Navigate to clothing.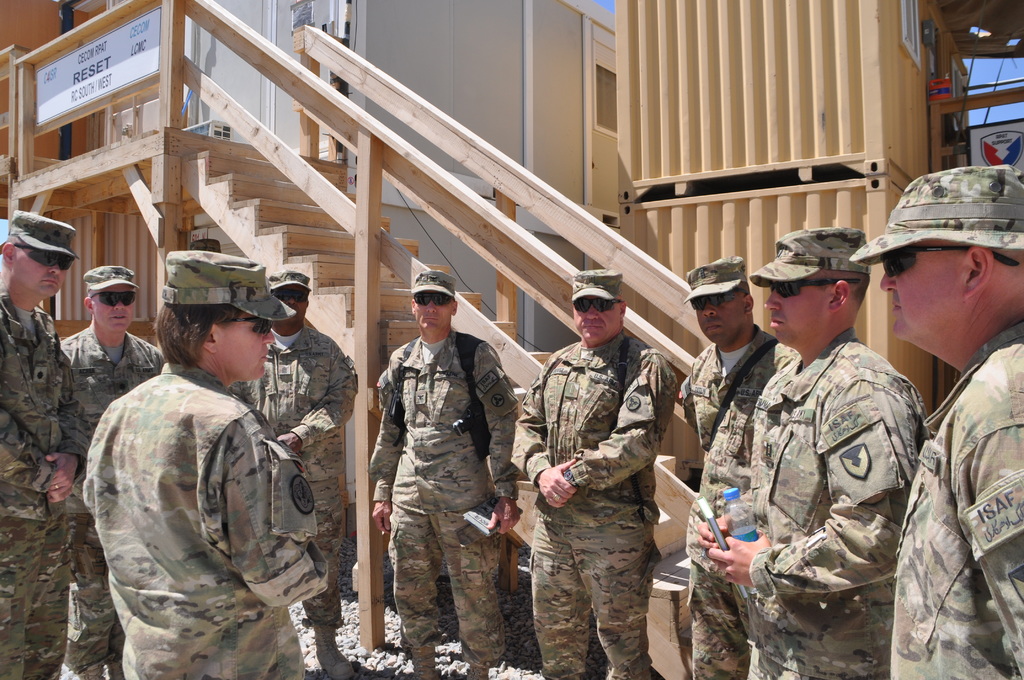
Navigation target: bbox(752, 327, 932, 679).
